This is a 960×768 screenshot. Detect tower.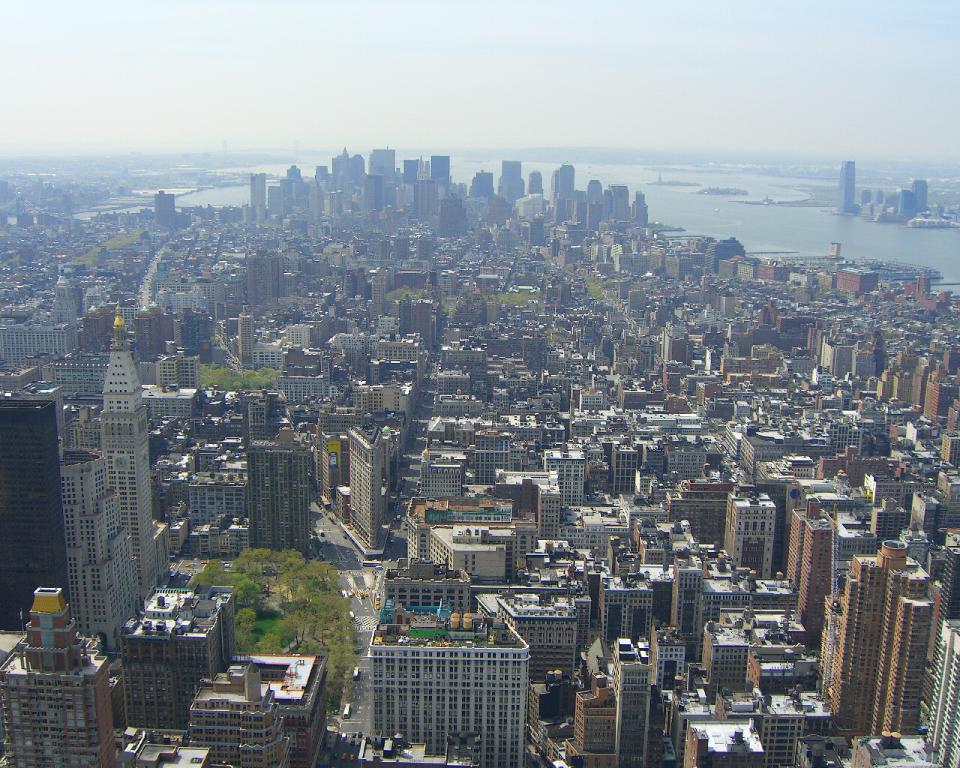
locate(814, 331, 853, 381).
